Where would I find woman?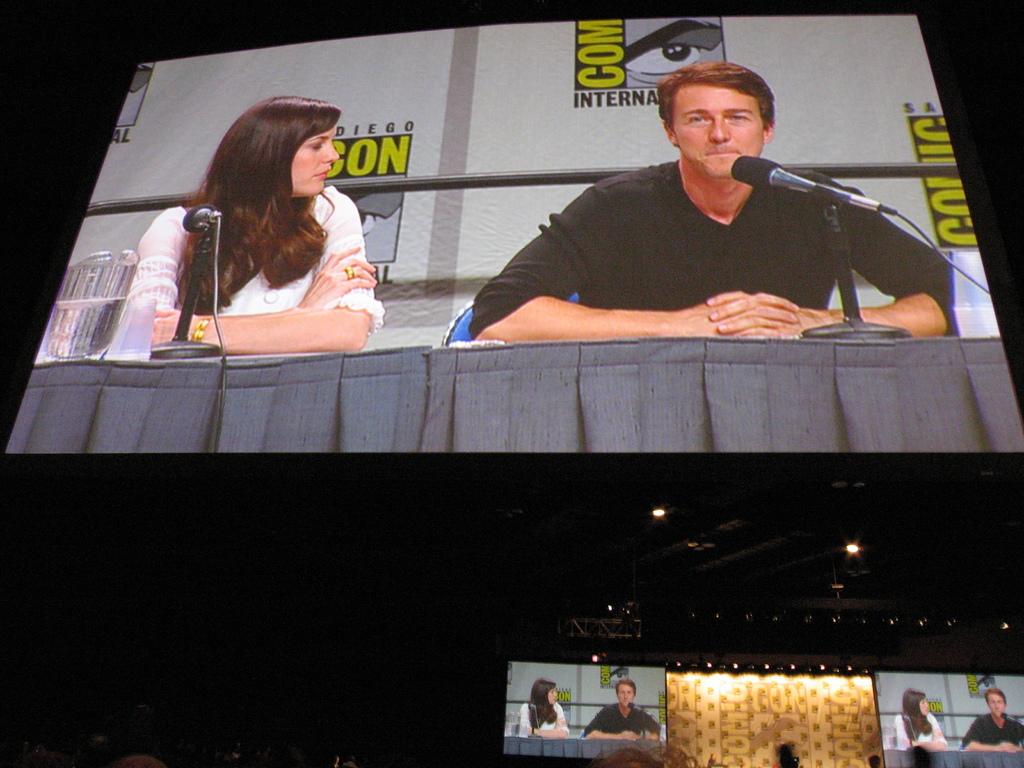
At BBox(144, 99, 395, 360).
